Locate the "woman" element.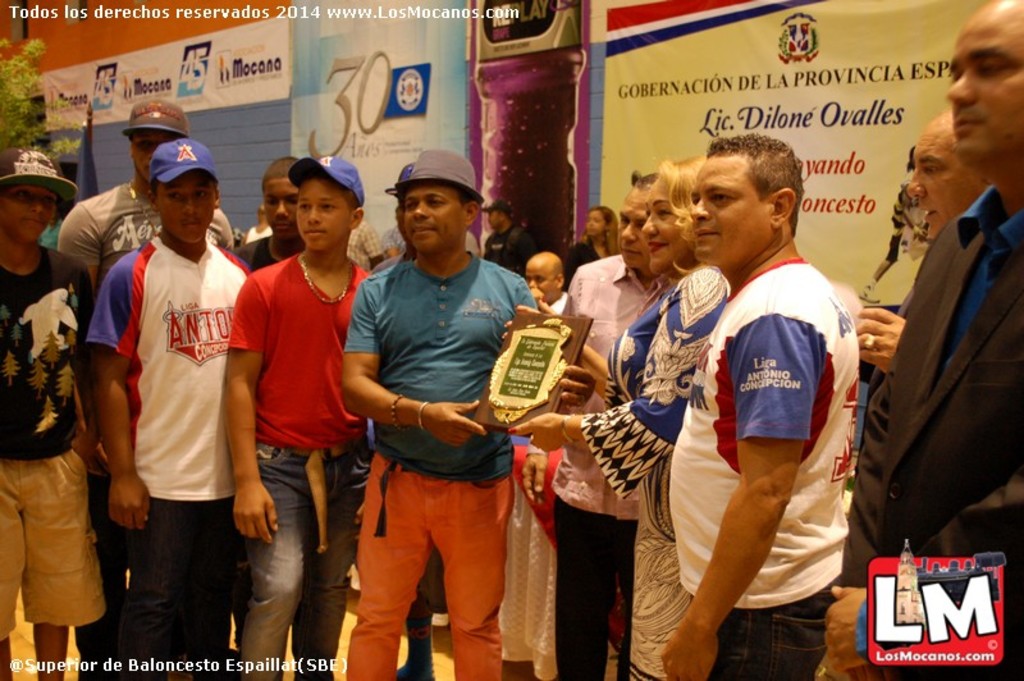
Element bbox: [507,161,741,680].
